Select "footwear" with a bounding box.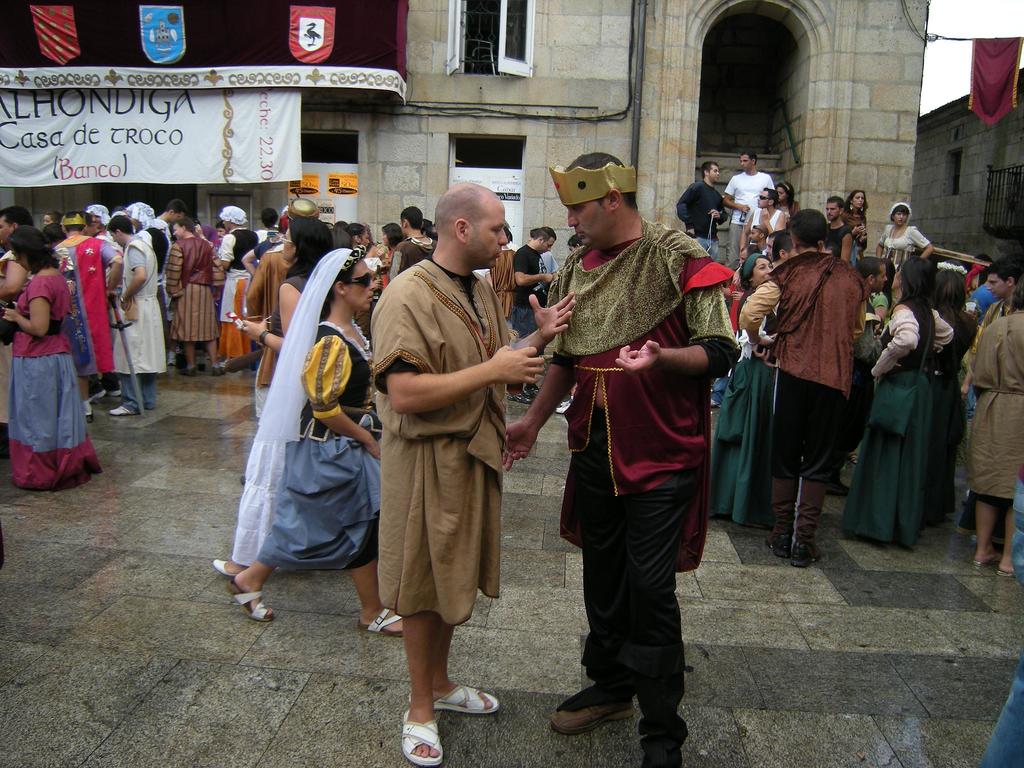
<bbox>93, 388, 106, 402</bbox>.
